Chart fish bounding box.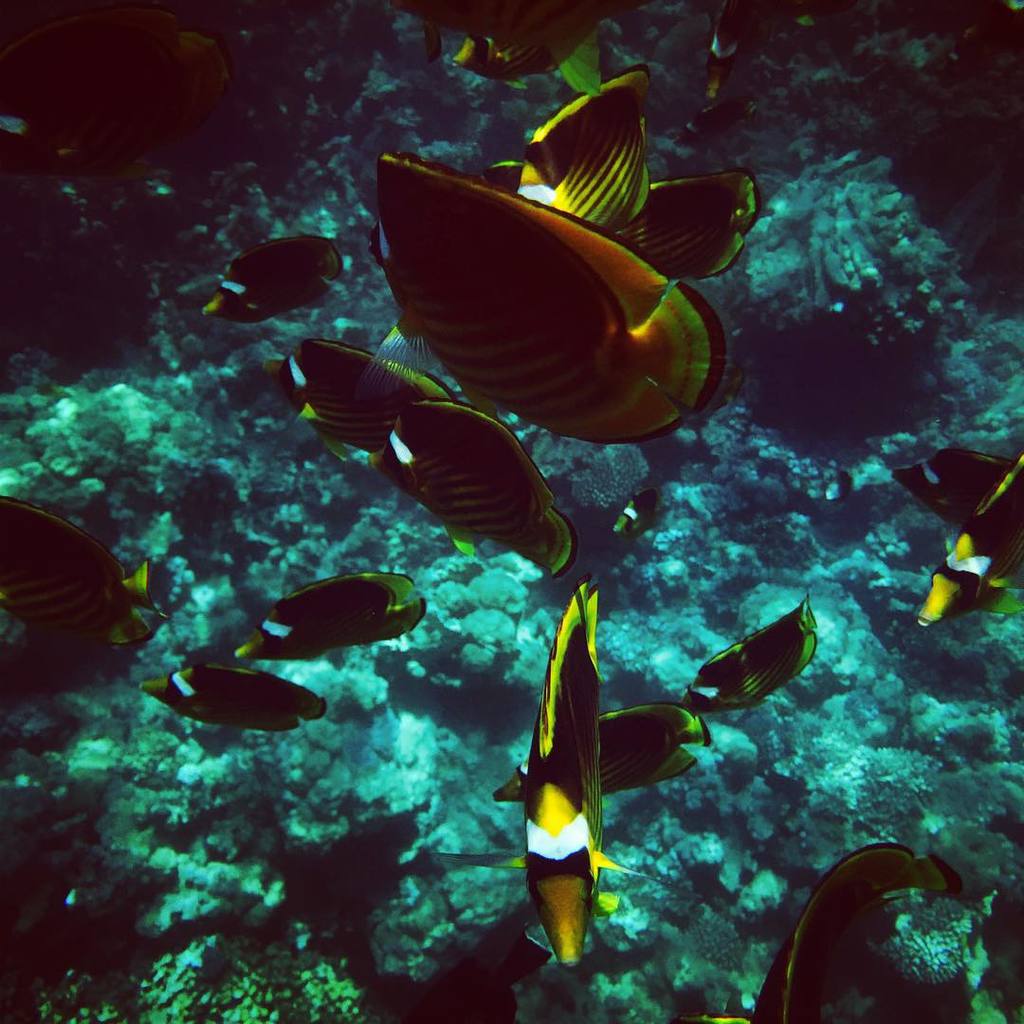
Charted: box=[380, 149, 726, 448].
